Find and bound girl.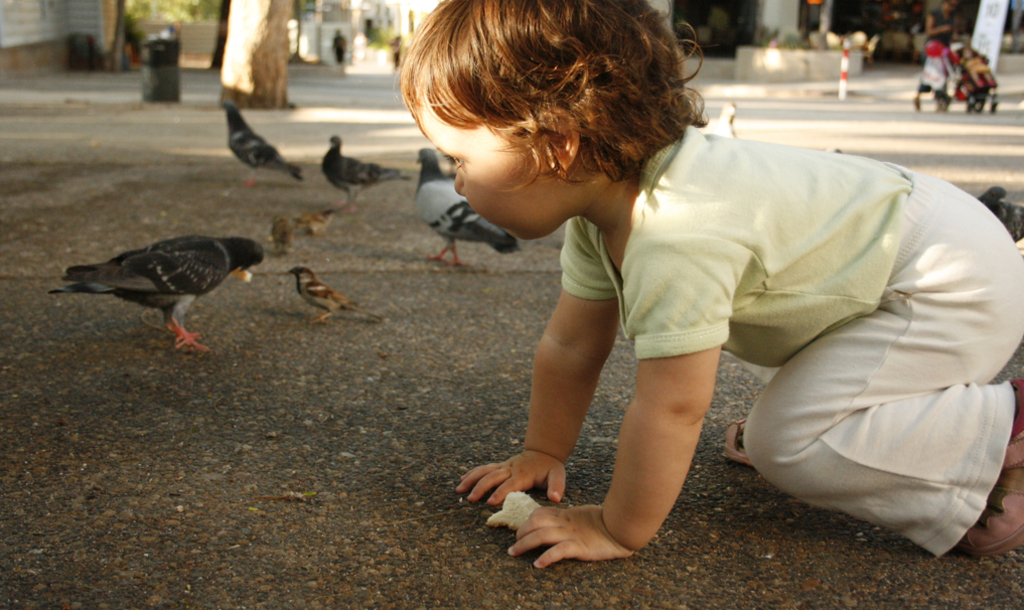
Bound: {"left": 389, "top": 0, "right": 1023, "bottom": 573}.
